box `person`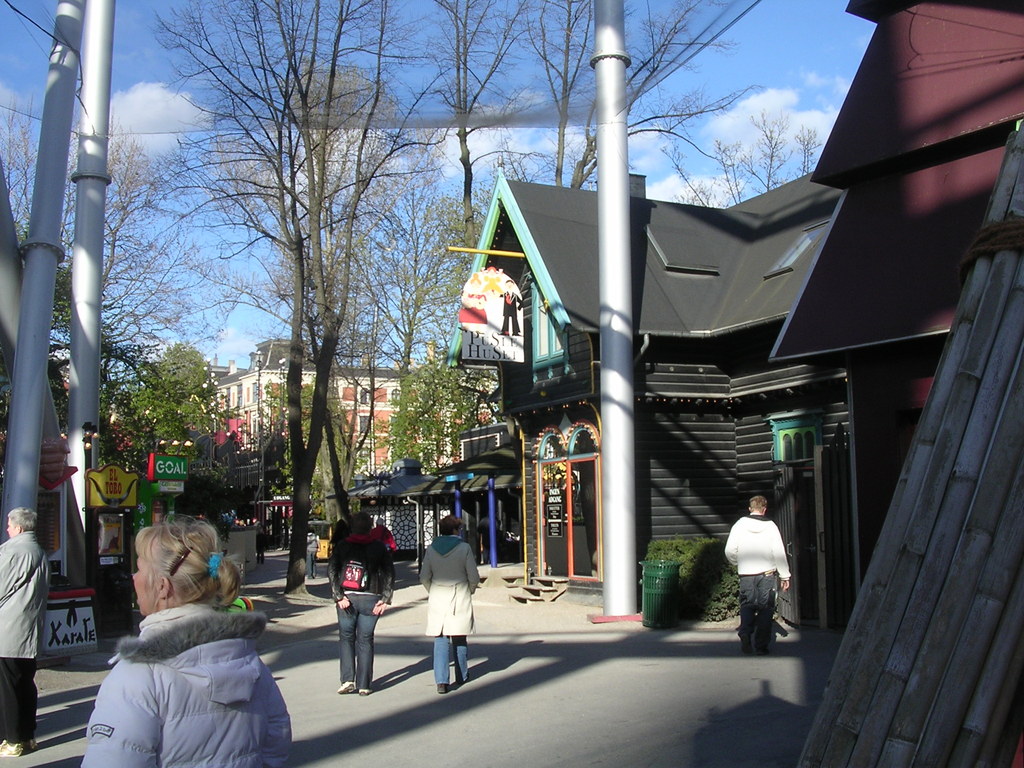
box(328, 514, 398, 699)
